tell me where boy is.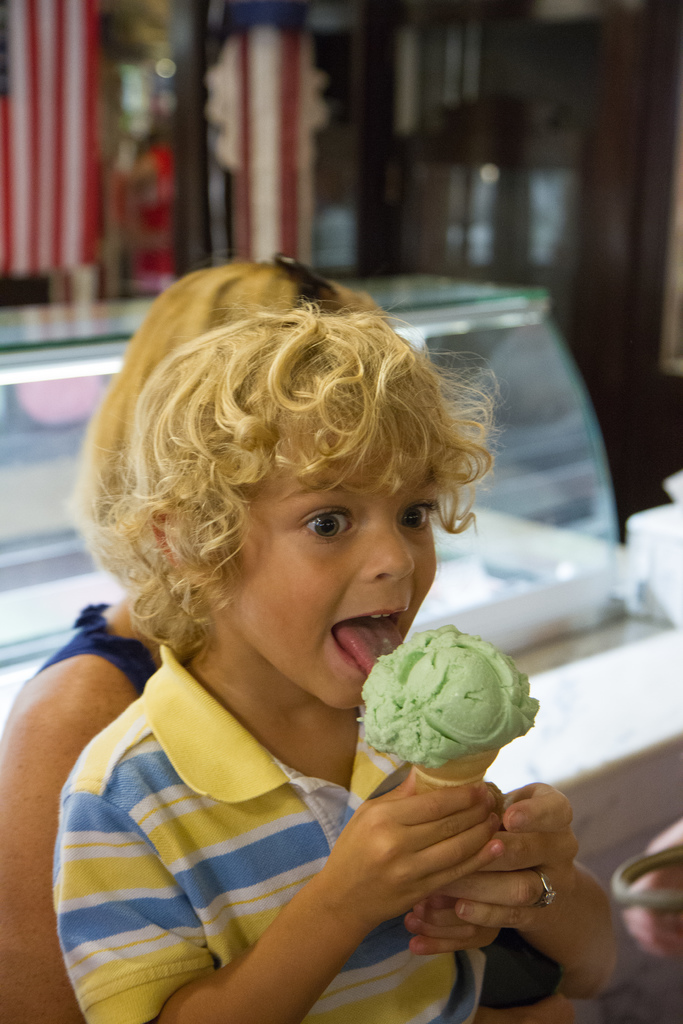
boy is at region(31, 317, 570, 992).
